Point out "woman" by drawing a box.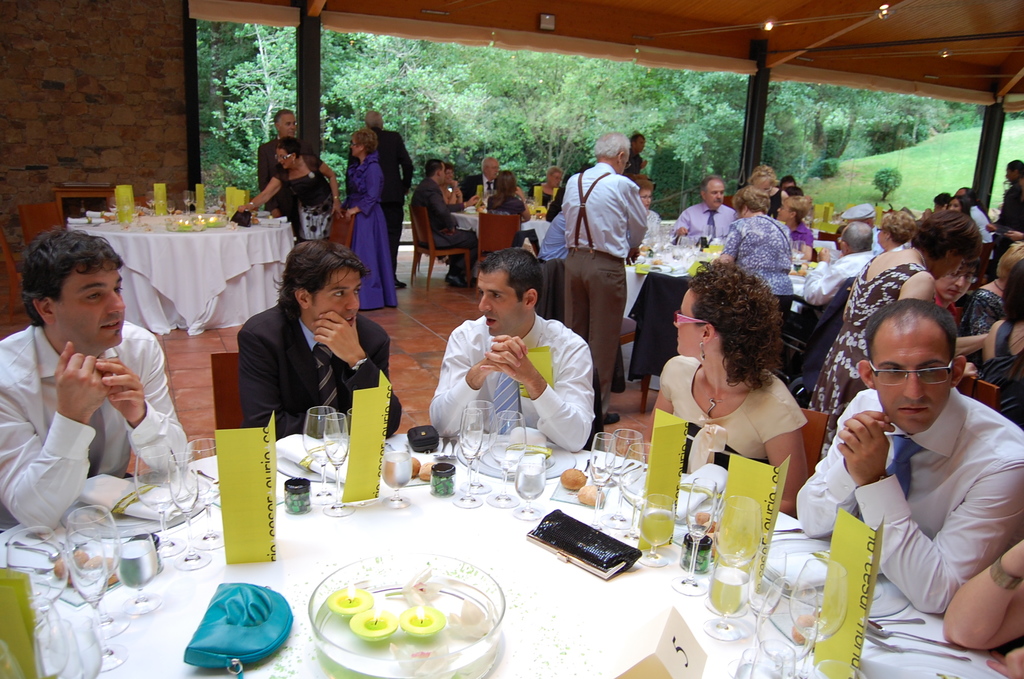
<bbox>345, 124, 400, 311</bbox>.
